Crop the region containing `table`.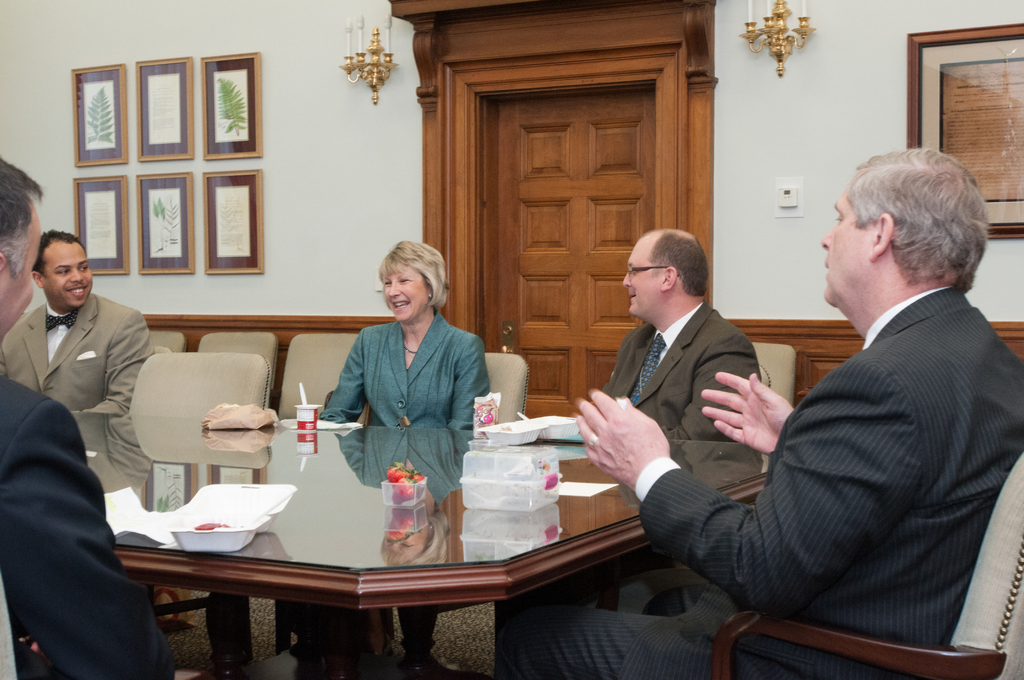
Crop region: (67, 409, 770, 679).
